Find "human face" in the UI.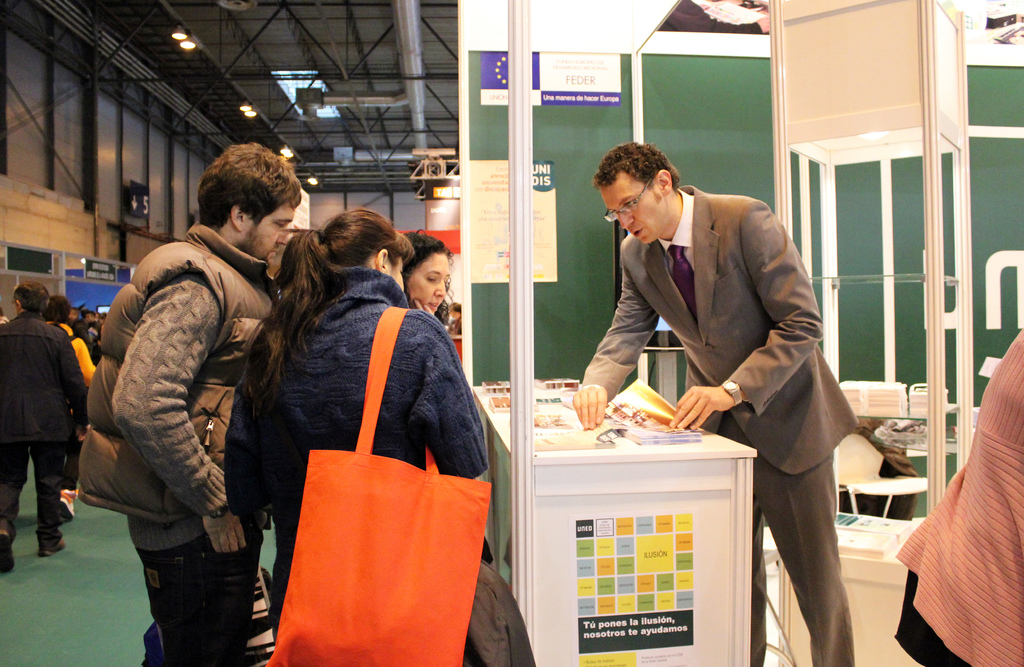
UI element at 600,168,669,246.
